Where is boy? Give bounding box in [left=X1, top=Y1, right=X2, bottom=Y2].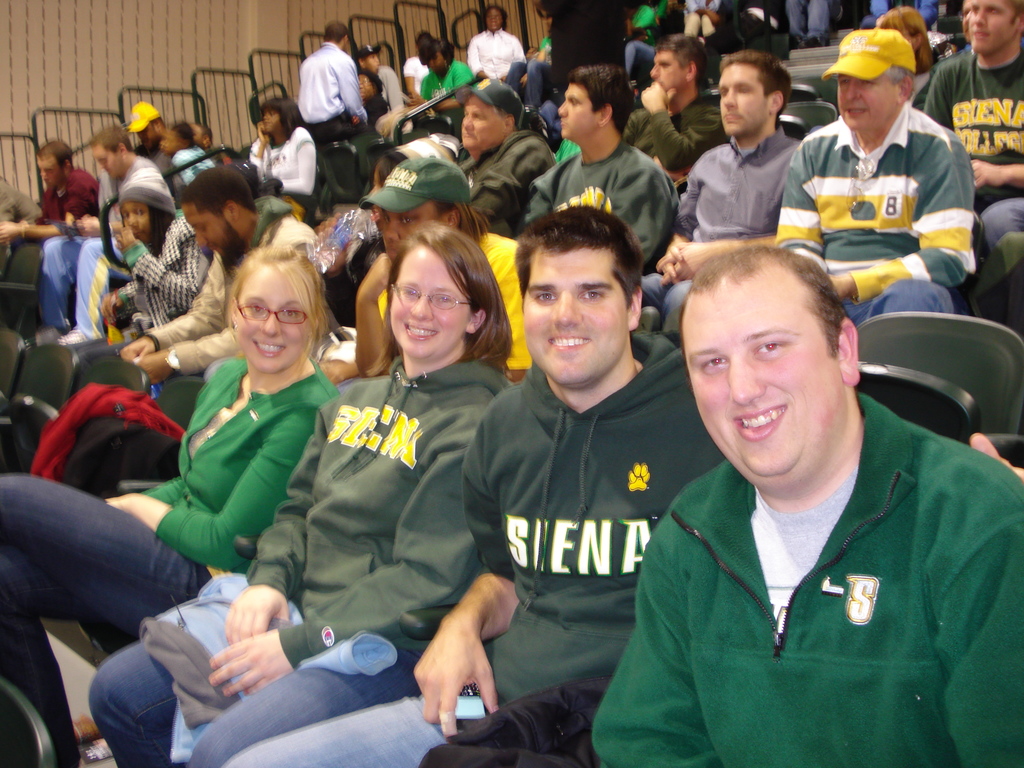
[left=763, top=23, right=978, bottom=313].
